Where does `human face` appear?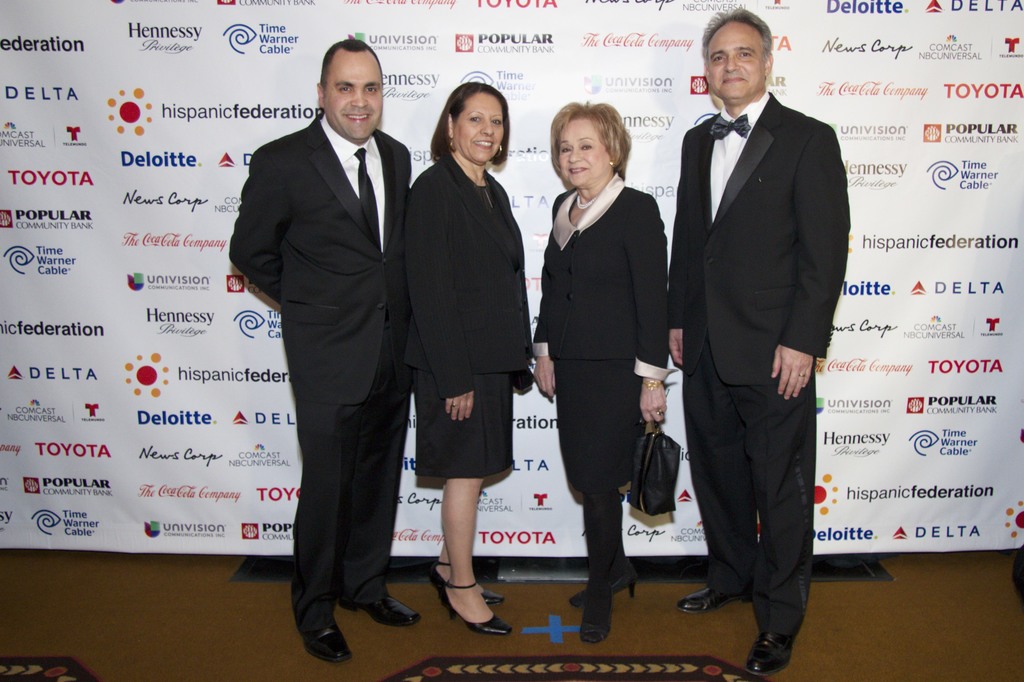
Appears at {"x1": 706, "y1": 20, "x2": 766, "y2": 104}.
